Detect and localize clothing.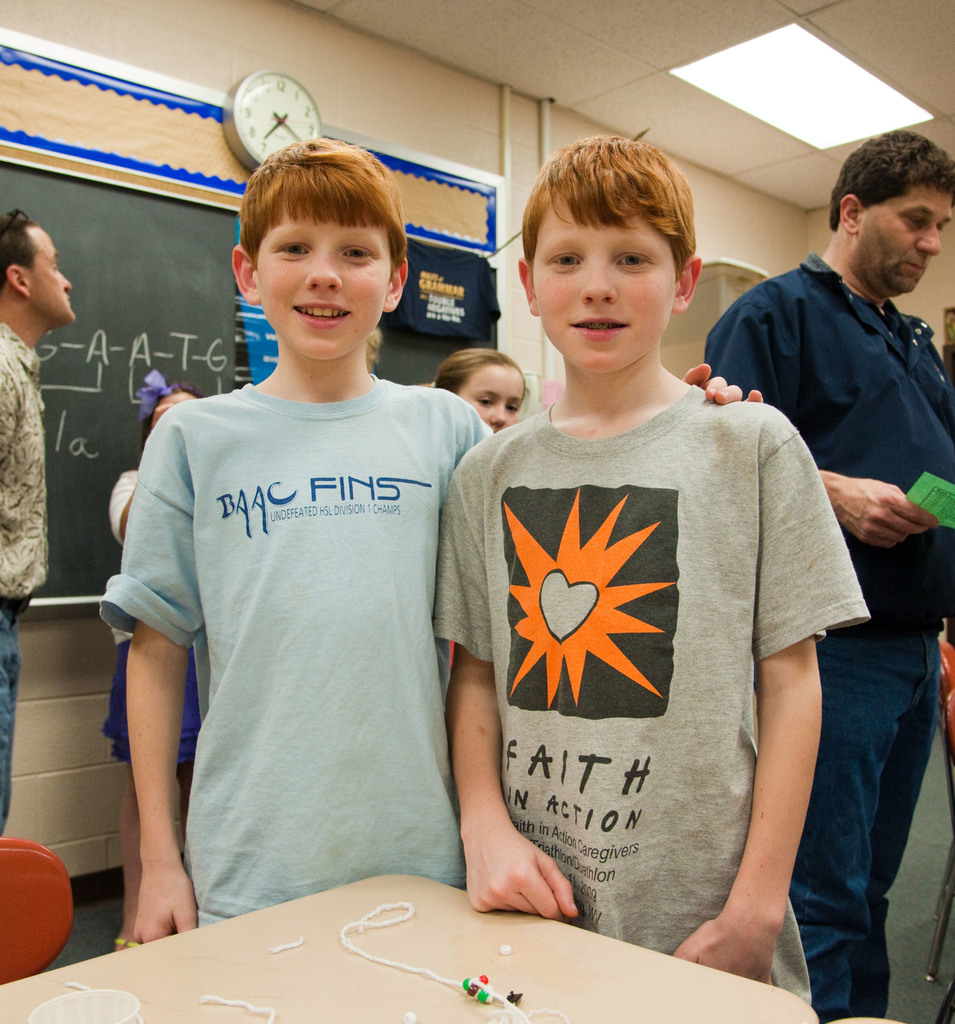
Localized at crop(460, 379, 869, 995).
